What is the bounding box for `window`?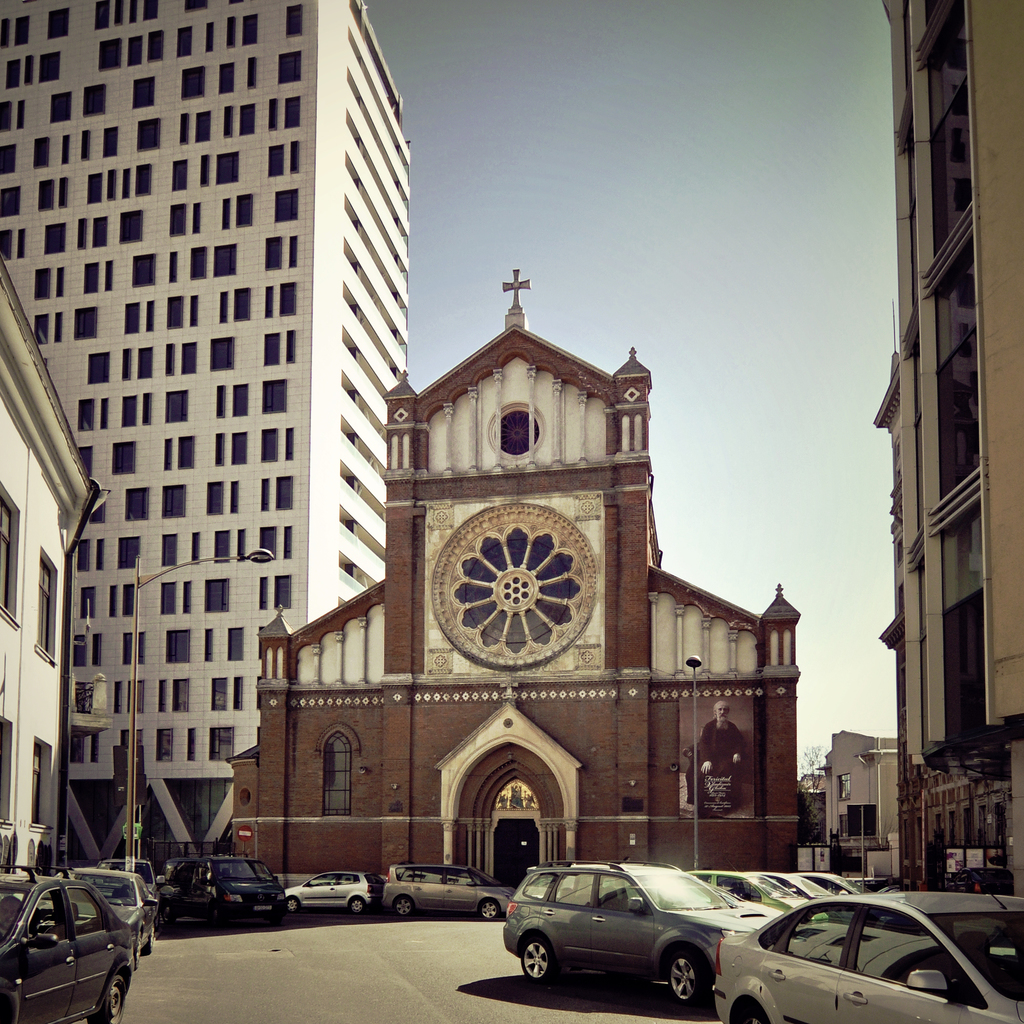
<box>0,20,8,51</box>.
